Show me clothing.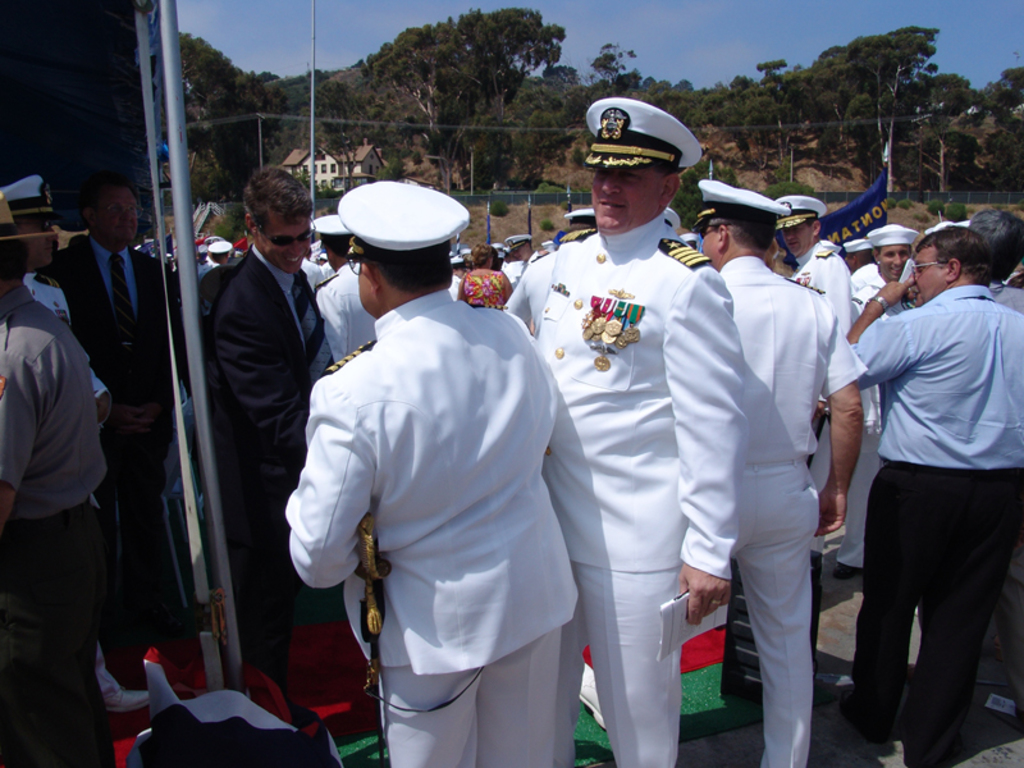
clothing is here: rect(292, 248, 584, 767).
